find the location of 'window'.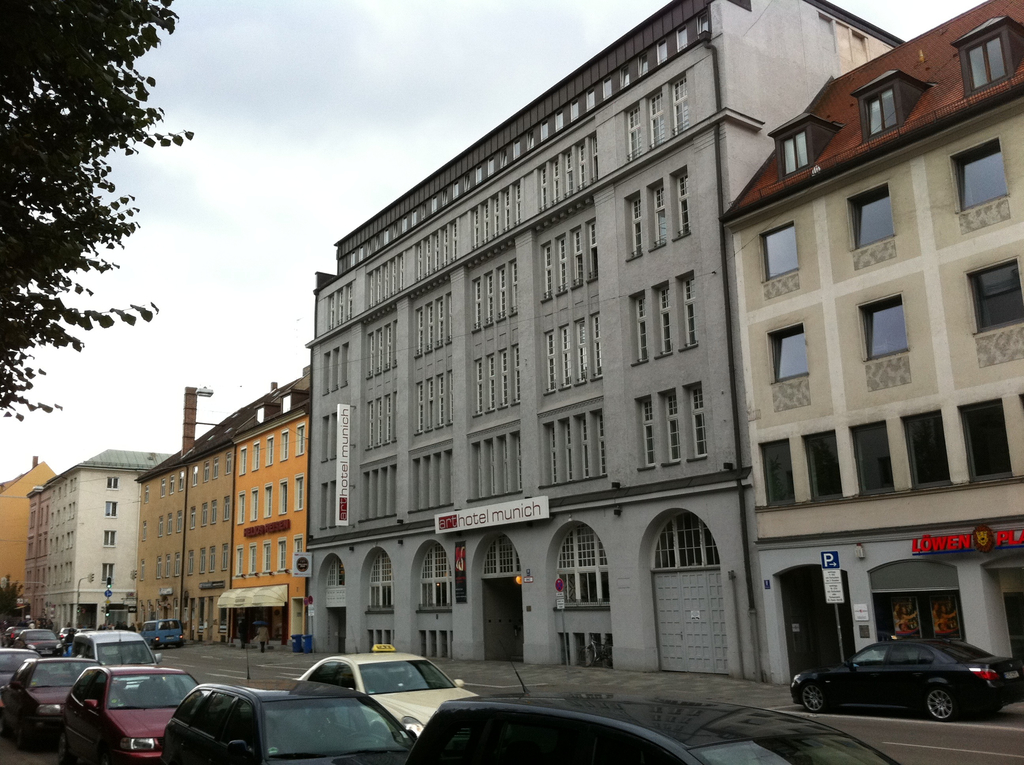
Location: bbox=(104, 479, 117, 488).
